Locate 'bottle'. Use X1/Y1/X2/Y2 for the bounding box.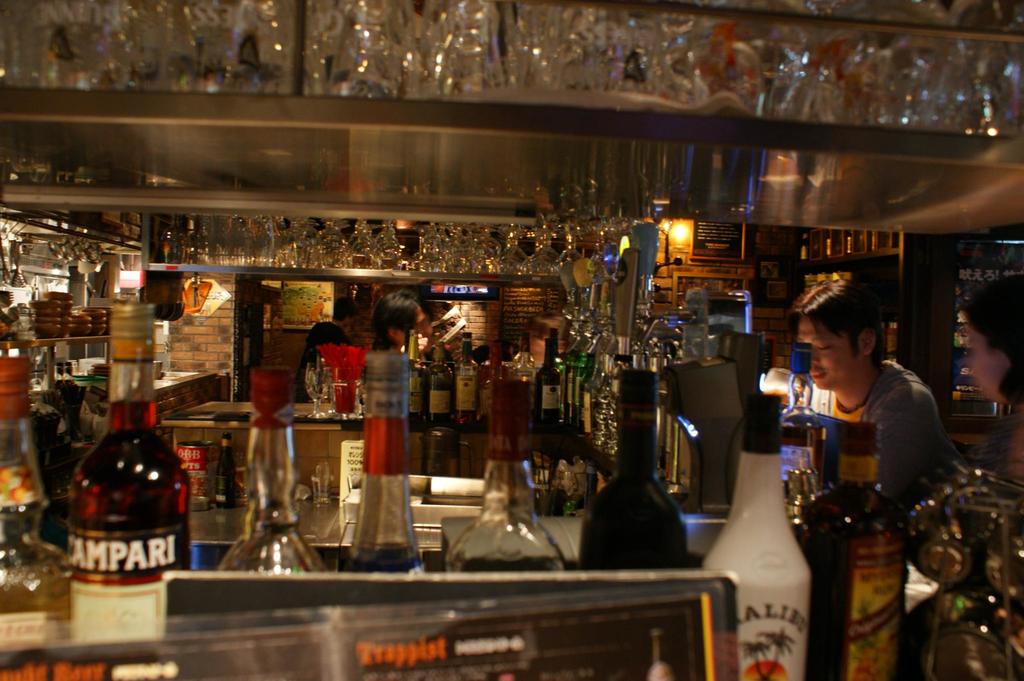
596/343/625/457.
